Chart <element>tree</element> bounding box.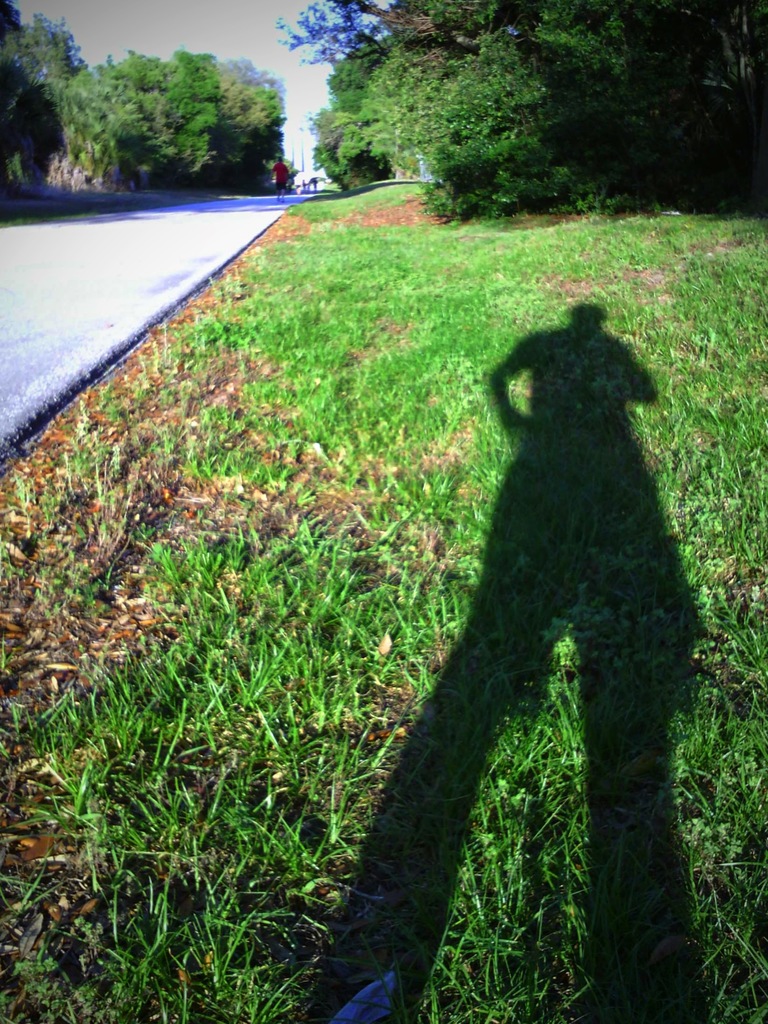
Charted: (525, 1, 725, 215).
